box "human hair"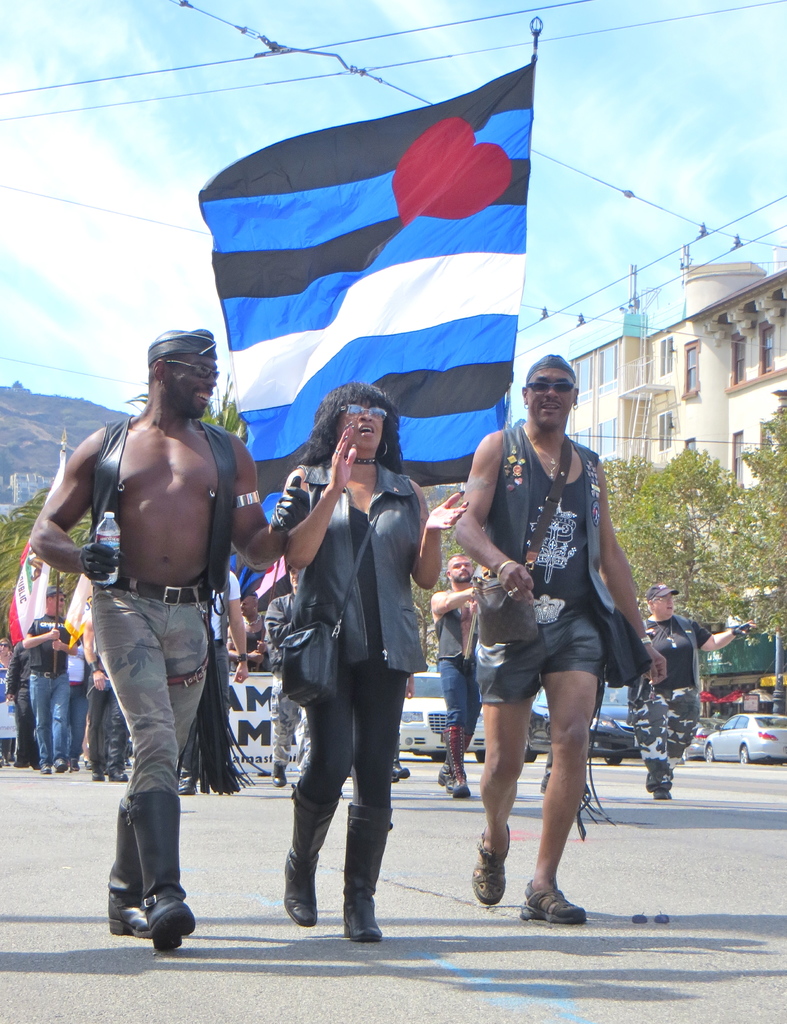
[left=523, top=354, right=575, bottom=392]
